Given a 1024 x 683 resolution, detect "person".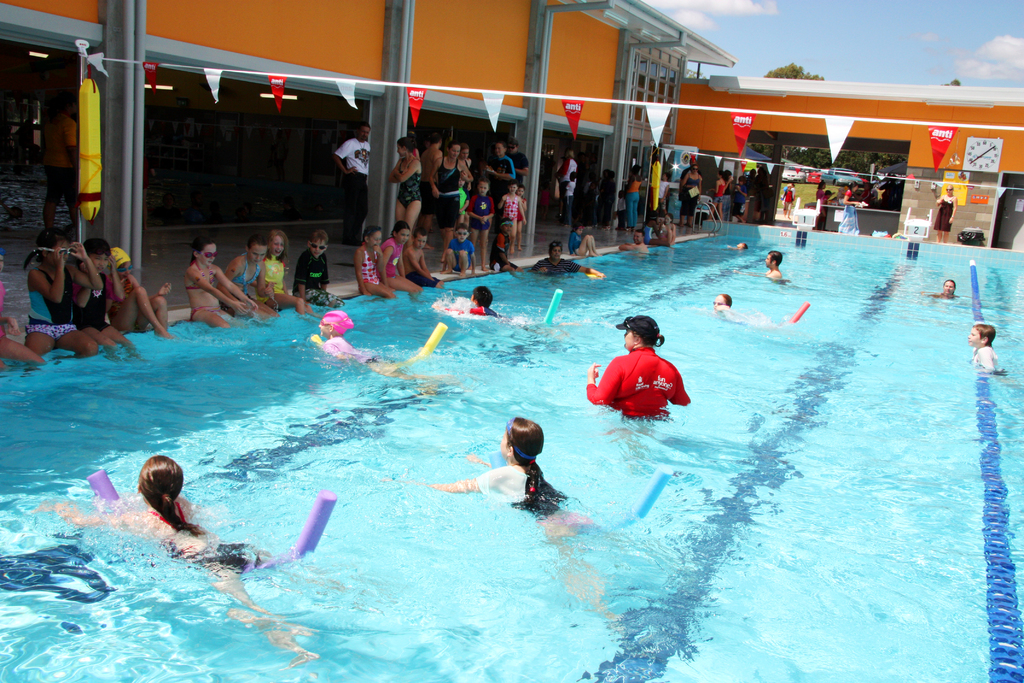
bbox=(438, 170, 469, 226).
